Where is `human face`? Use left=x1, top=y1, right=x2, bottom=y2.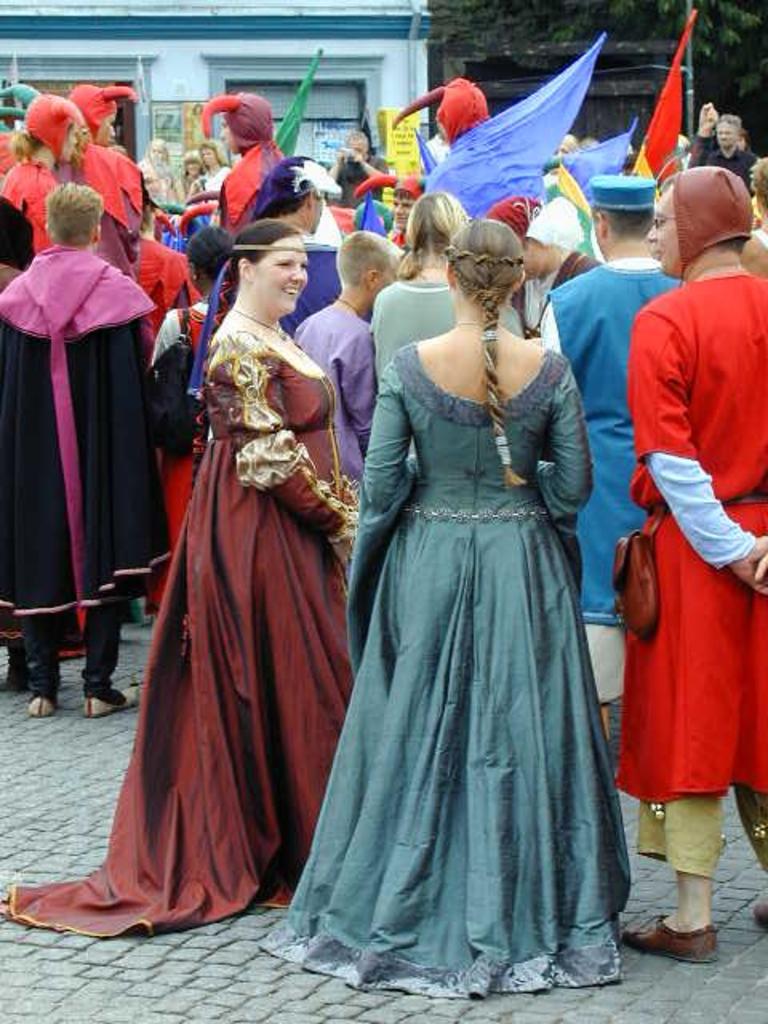
left=365, top=253, right=413, bottom=309.
